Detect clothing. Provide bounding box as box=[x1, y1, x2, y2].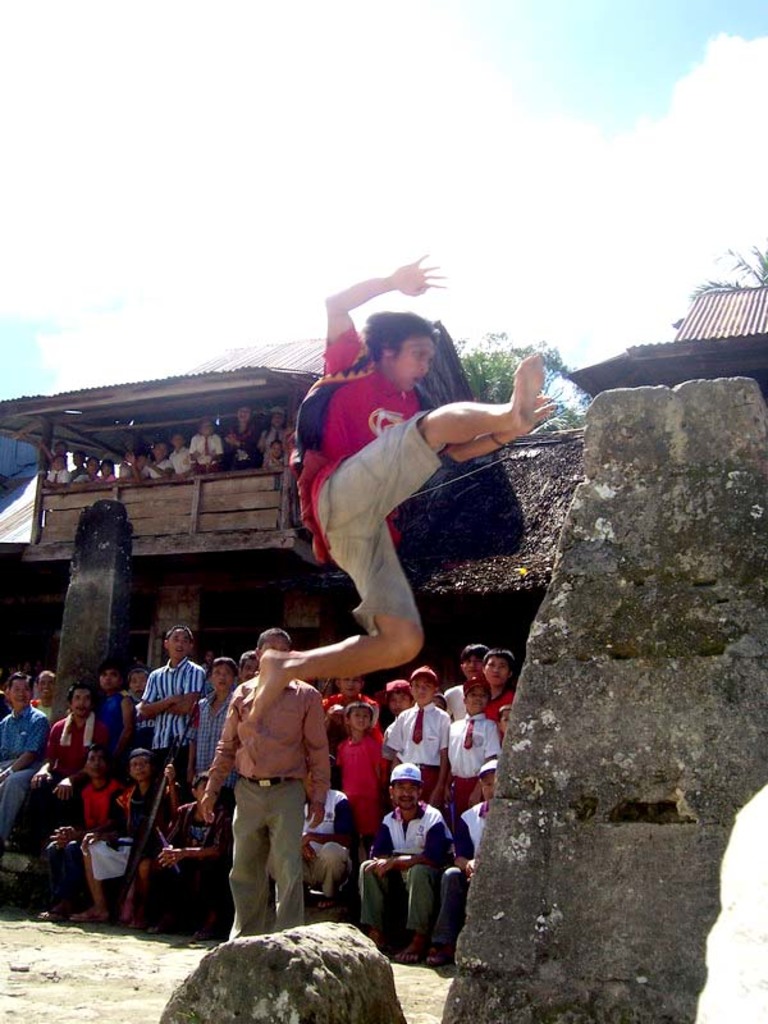
box=[387, 662, 449, 805].
